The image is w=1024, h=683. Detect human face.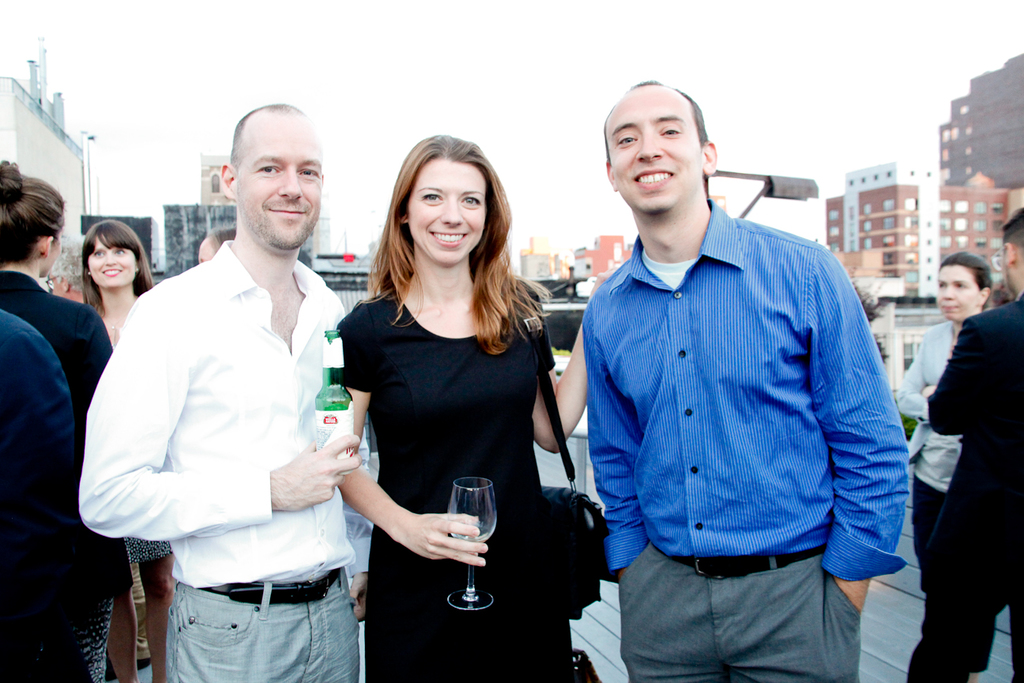
Detection: 405, 160, 489, 263.
